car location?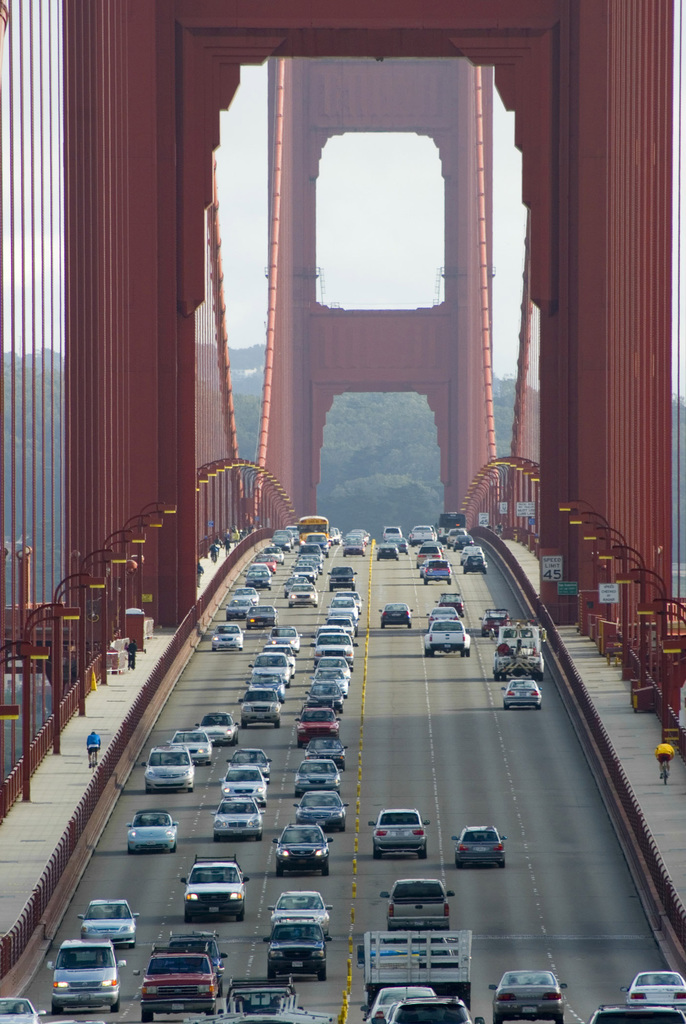
bbox=[44, 939, 127, 1004]
